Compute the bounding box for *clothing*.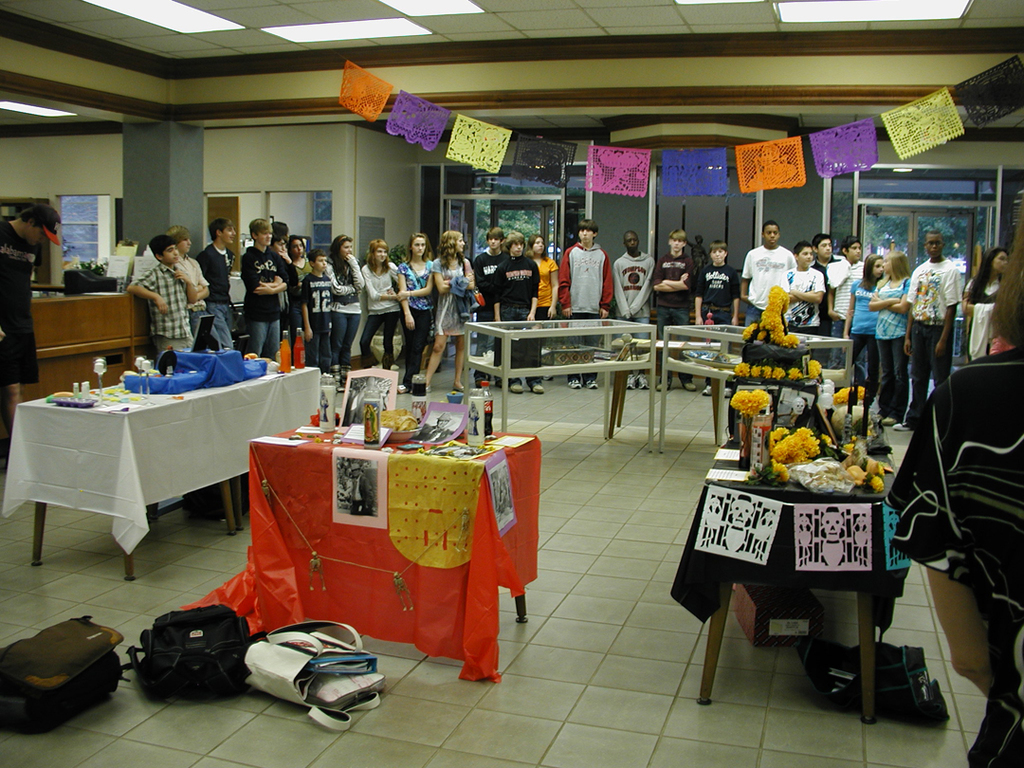
bbox=(833, 254, 863, 339).
